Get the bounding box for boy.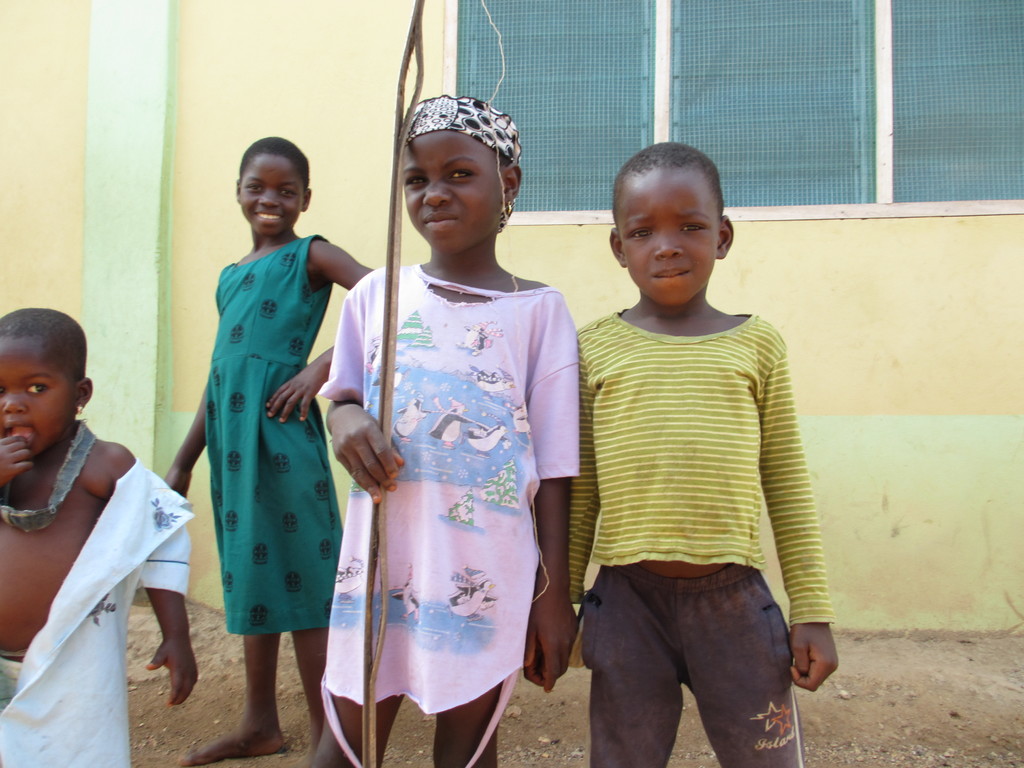
[x1=560, y1=143, x2=833, y2=767].
